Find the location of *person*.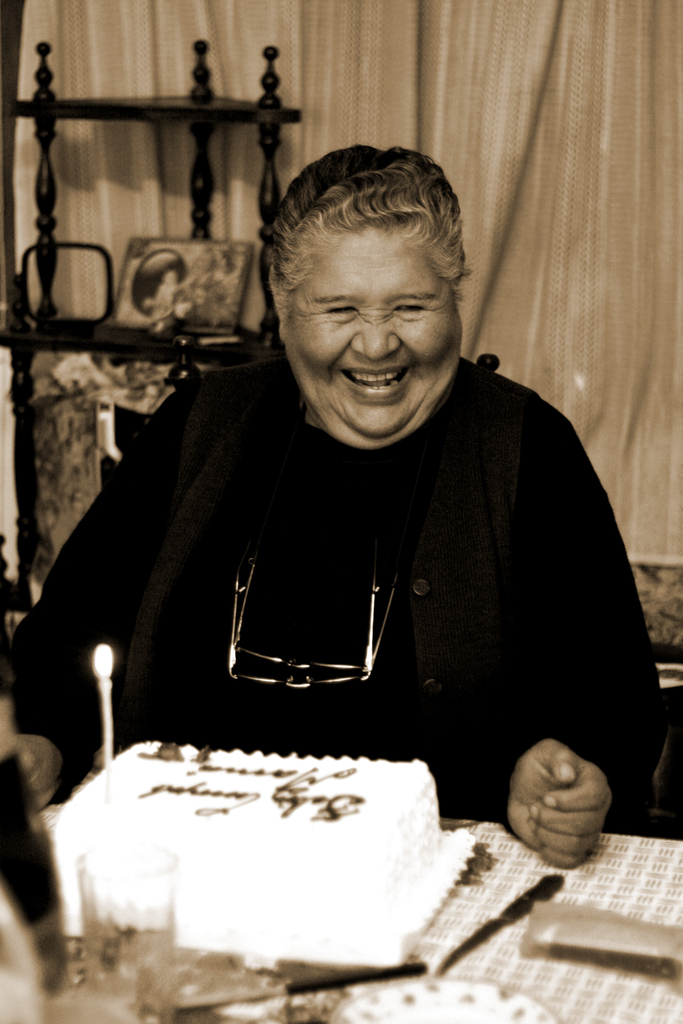
Location: bbox(0, 141, 682, 871).
